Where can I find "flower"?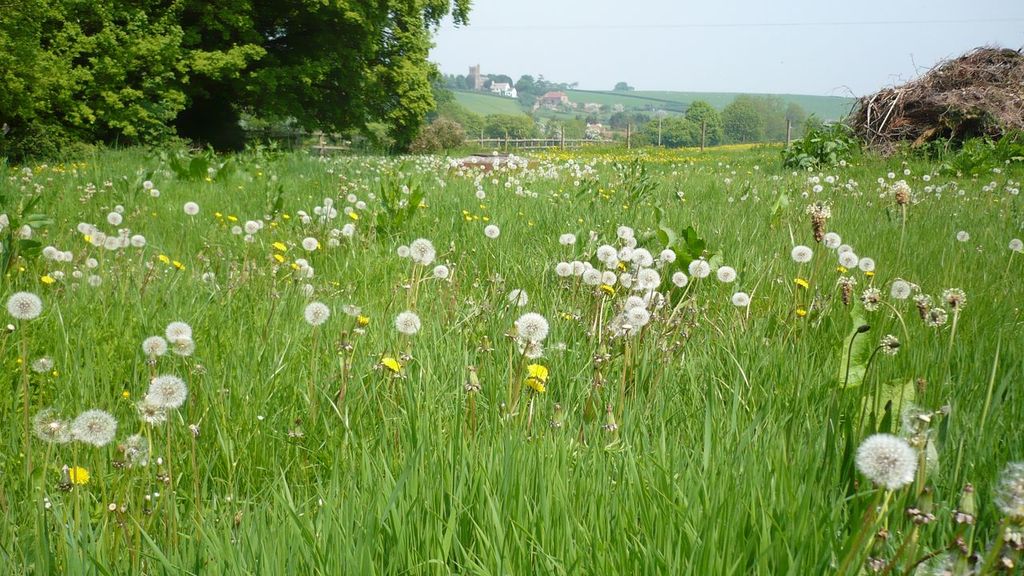
You can find it at [x1=73, y1=271, x2=83, y2=282].
